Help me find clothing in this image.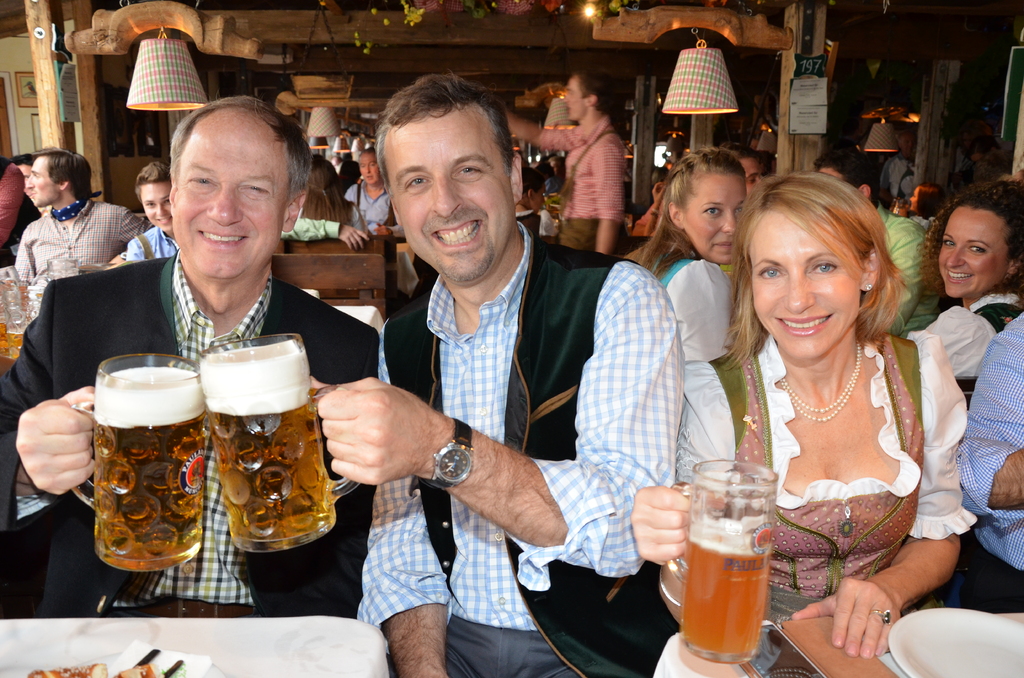
Found it: box(328, 200, 648, 649).
